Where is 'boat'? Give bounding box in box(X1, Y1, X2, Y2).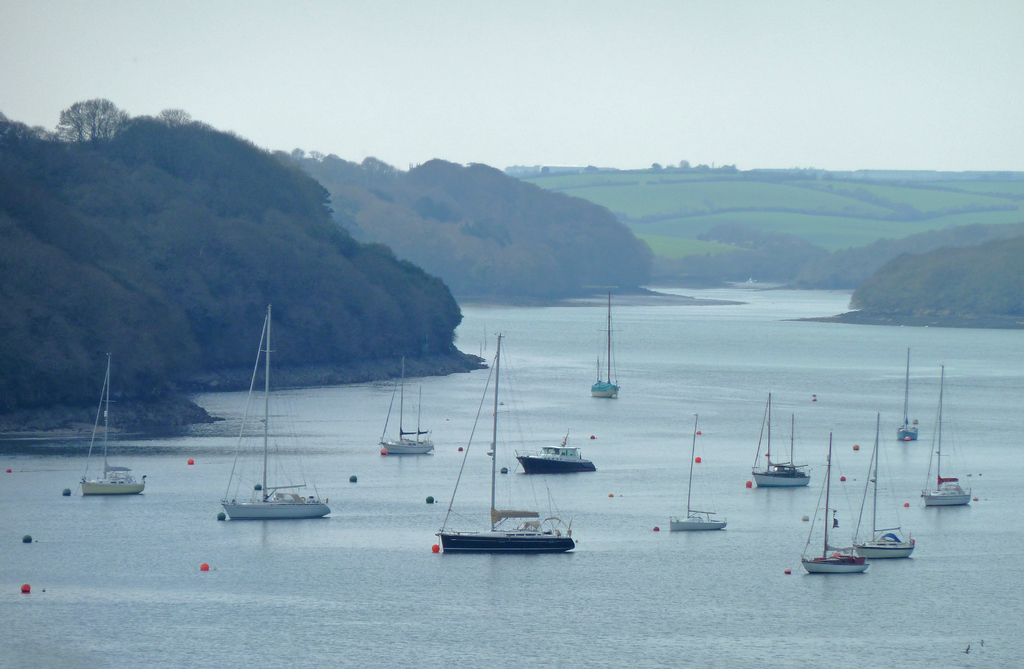
box(518, 428, 596, 475).
